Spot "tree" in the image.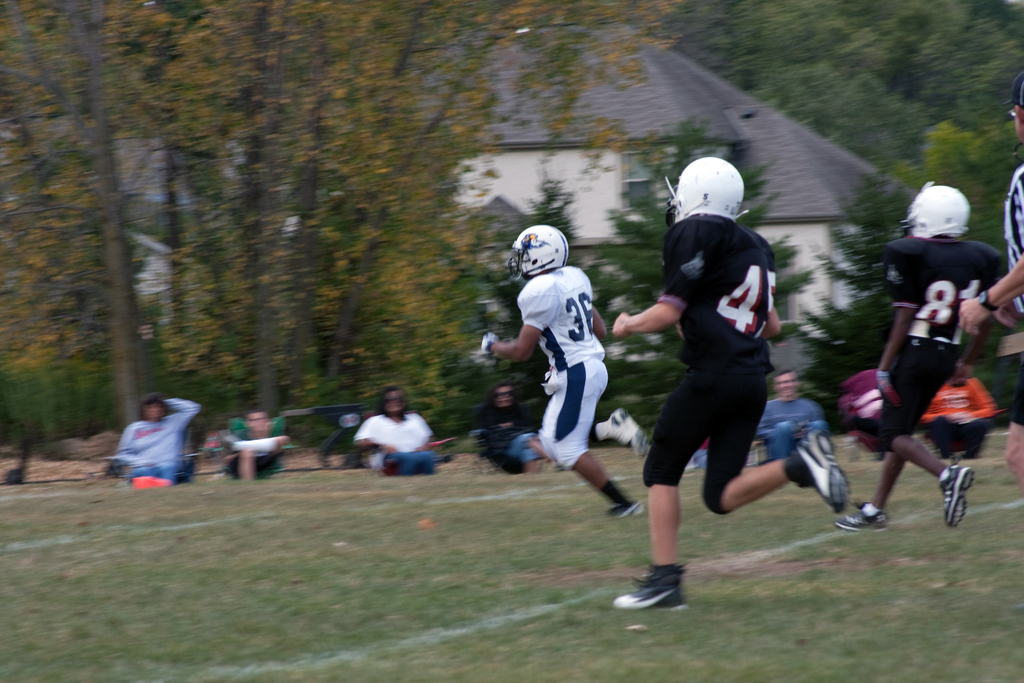
"tree" found at 584 122 809 425.
